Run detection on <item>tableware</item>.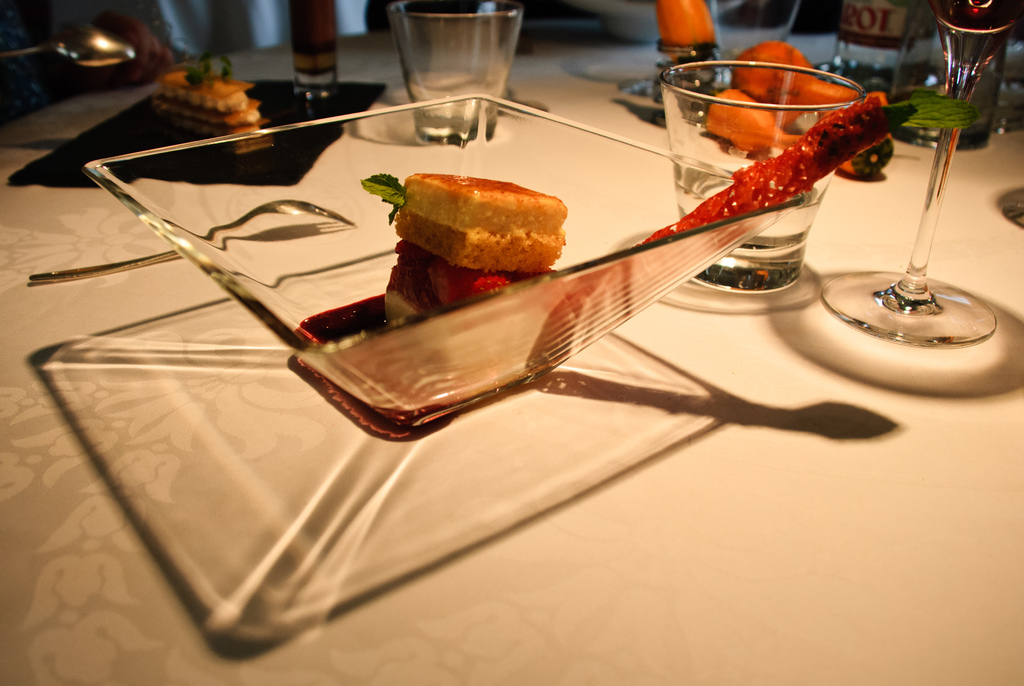
Result: 836:0:936:104.
